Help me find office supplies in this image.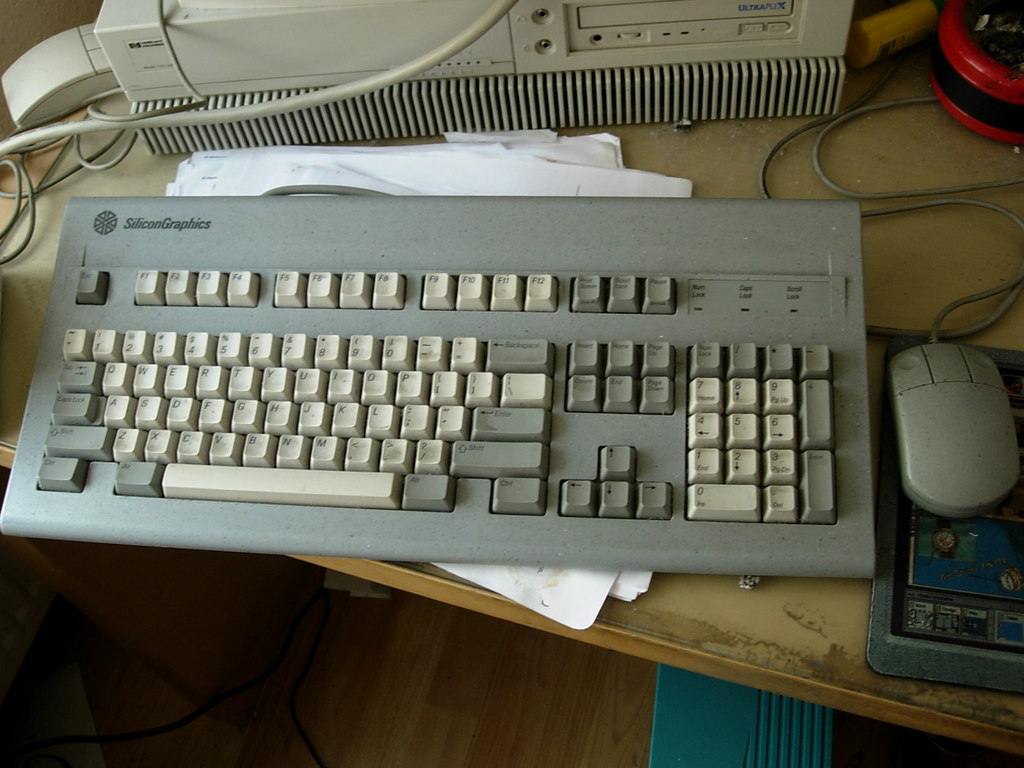
Found it: <region>0, 0, 848, 262</region>.
